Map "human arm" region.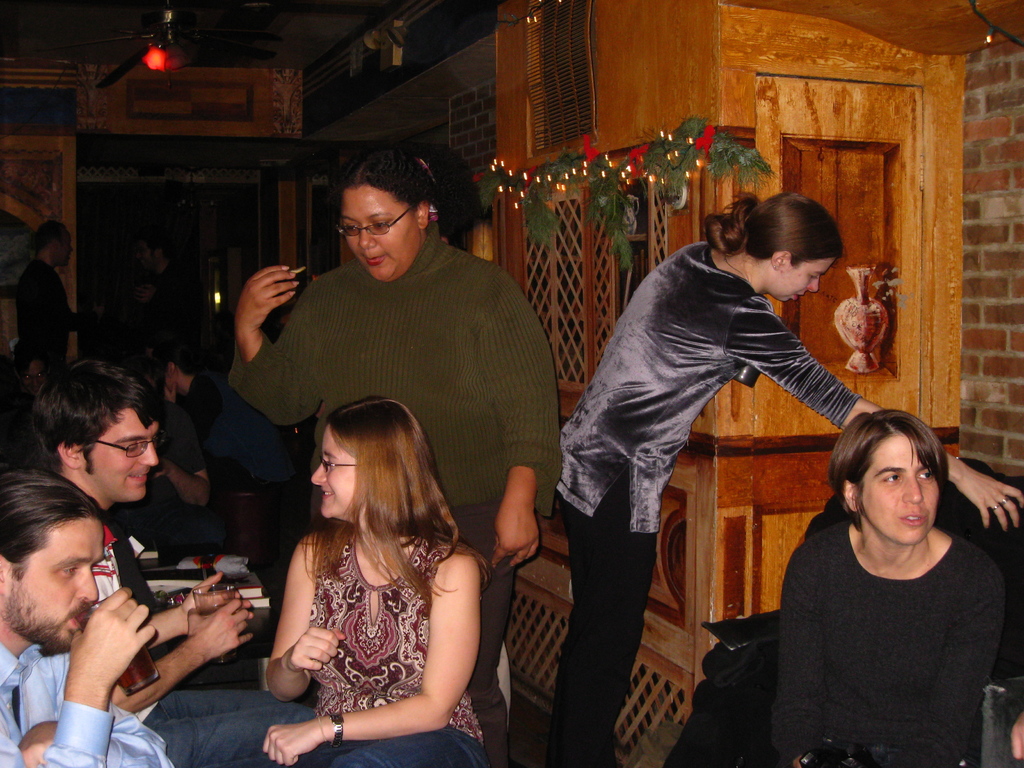
Mapped to (731, 299, 1023, 532).
